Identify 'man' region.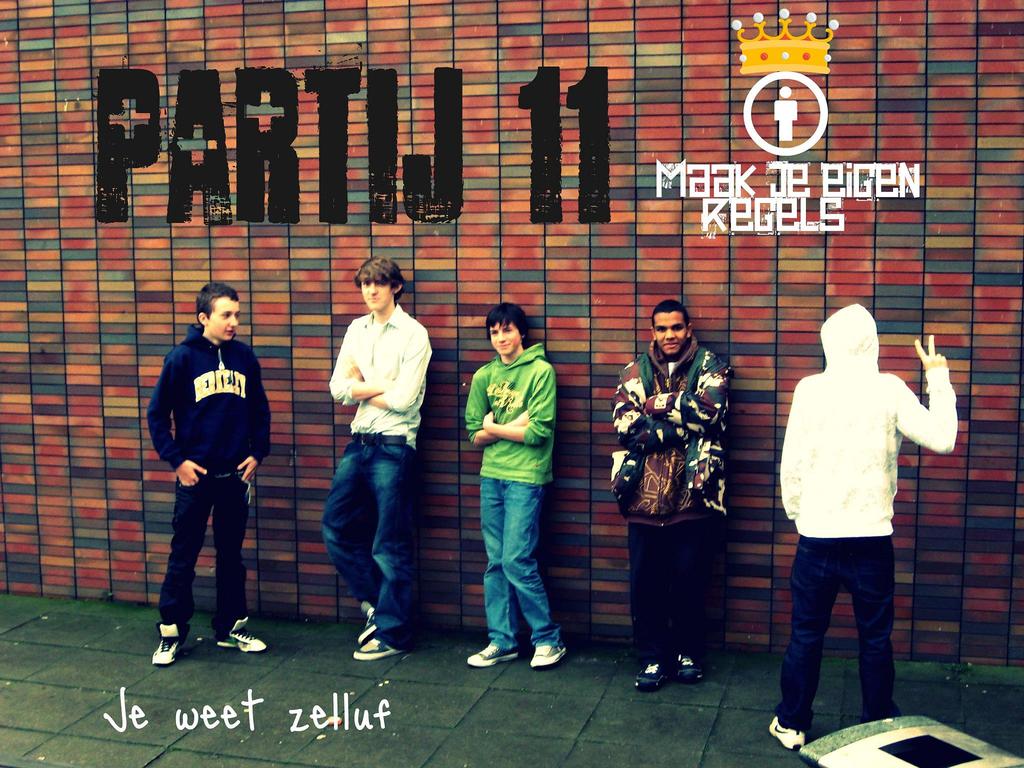
Region: [769, 300, 964, 756].
